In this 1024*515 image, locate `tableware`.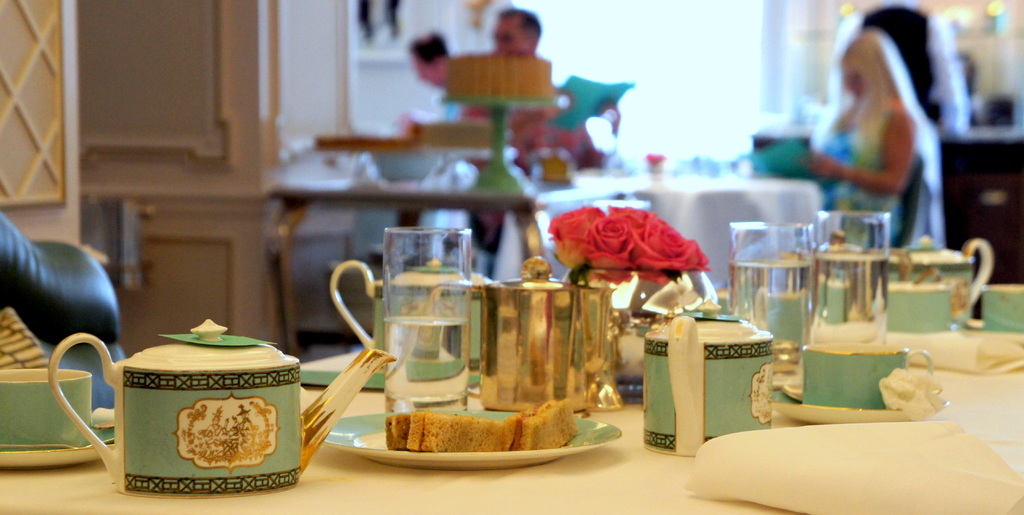
Bounding box: <region>0, 362, 94, 448</region>.
